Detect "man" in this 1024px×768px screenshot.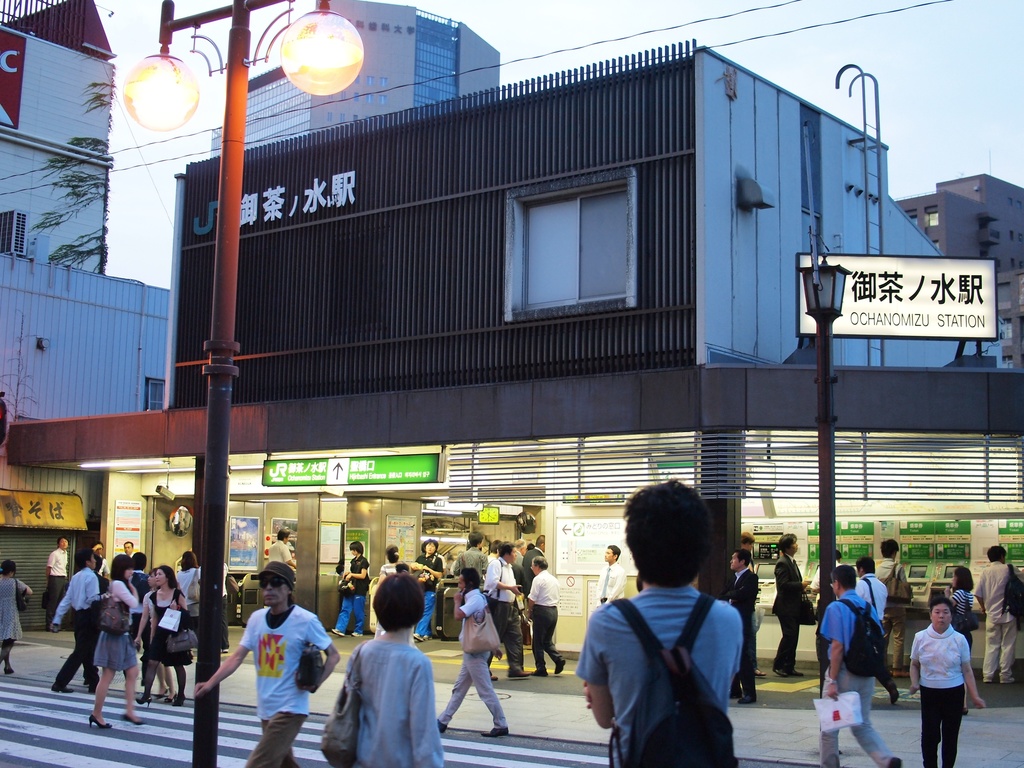
Detection: pyautogui.locateOnScreen(266, 531, 297, 569).
